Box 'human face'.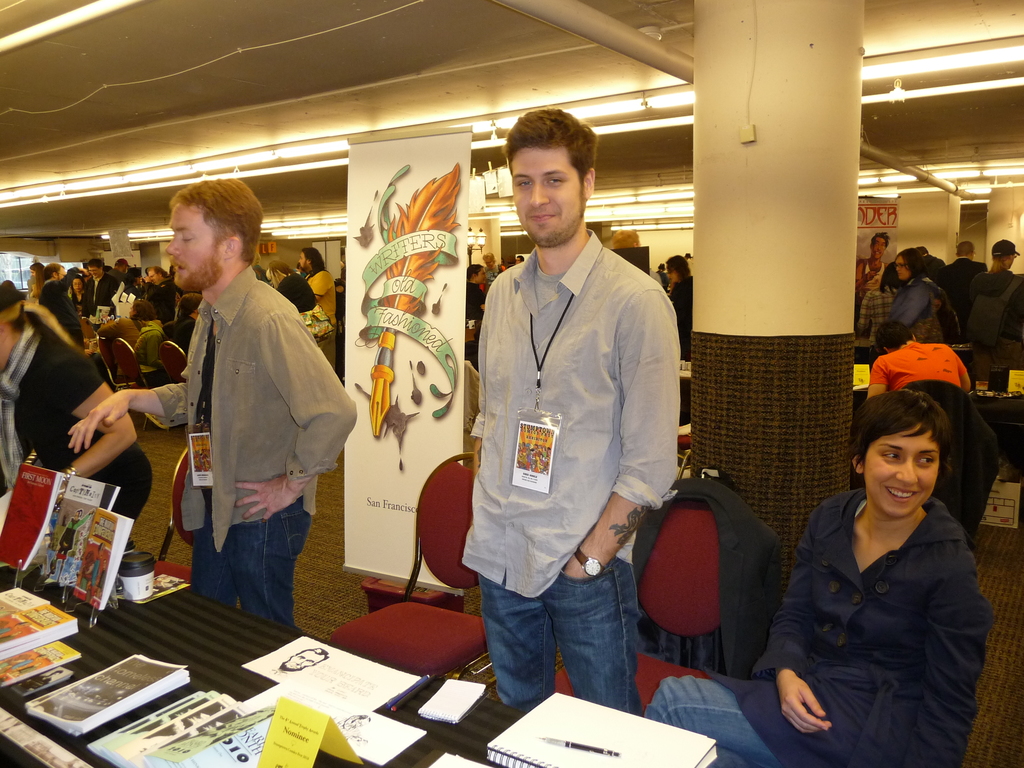
x1=873, y1=234, x2=889, y2=255.
